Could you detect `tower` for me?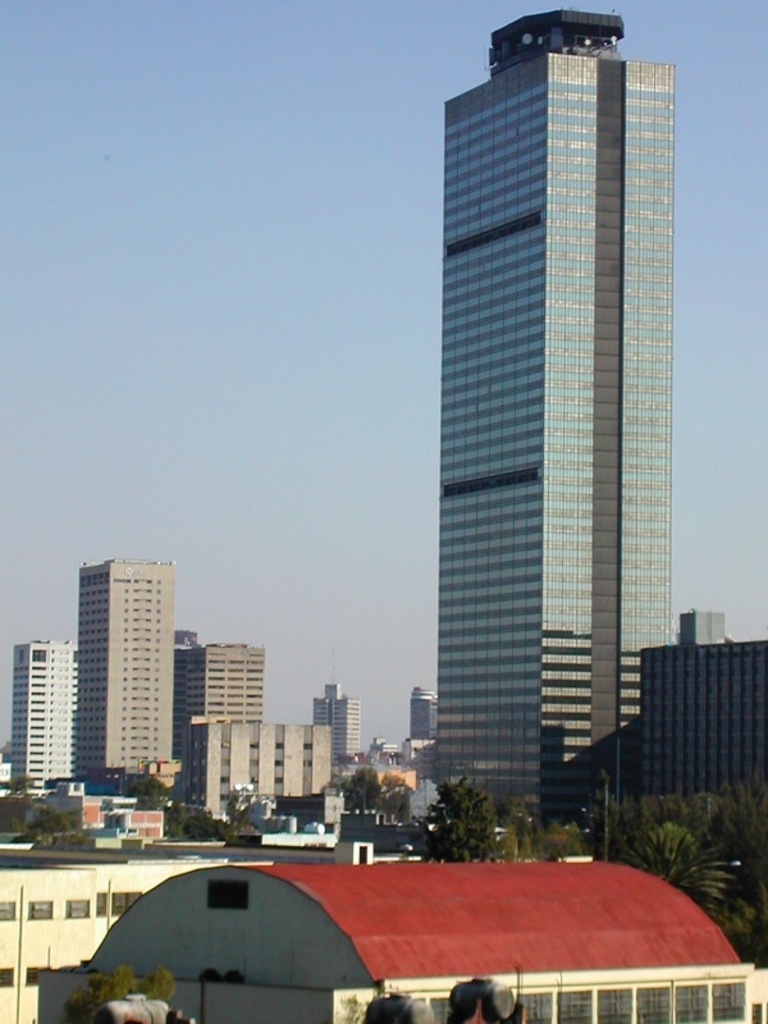
Detection result: [left=19, top=640, right=73, bottom=804].
